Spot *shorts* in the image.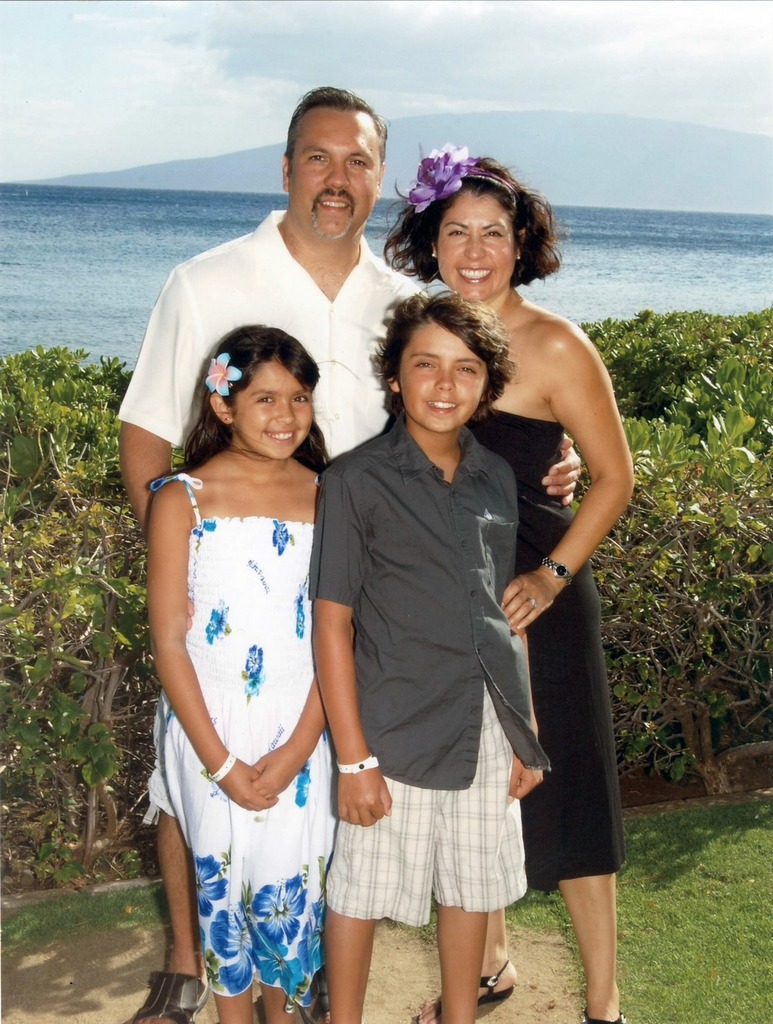
*shorts* found at [left=340, top=754, right=566, bottom=887].
